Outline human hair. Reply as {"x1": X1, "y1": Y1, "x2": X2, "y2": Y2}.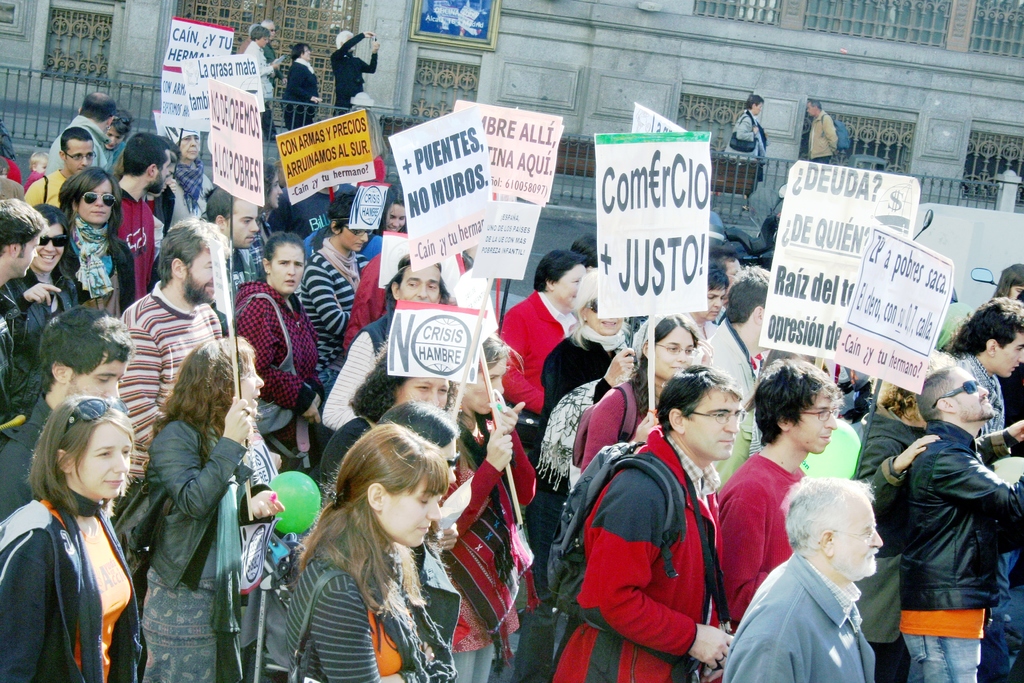
{"x1": 808, "y1": 95, "x2": 820, "y2": 108}.
